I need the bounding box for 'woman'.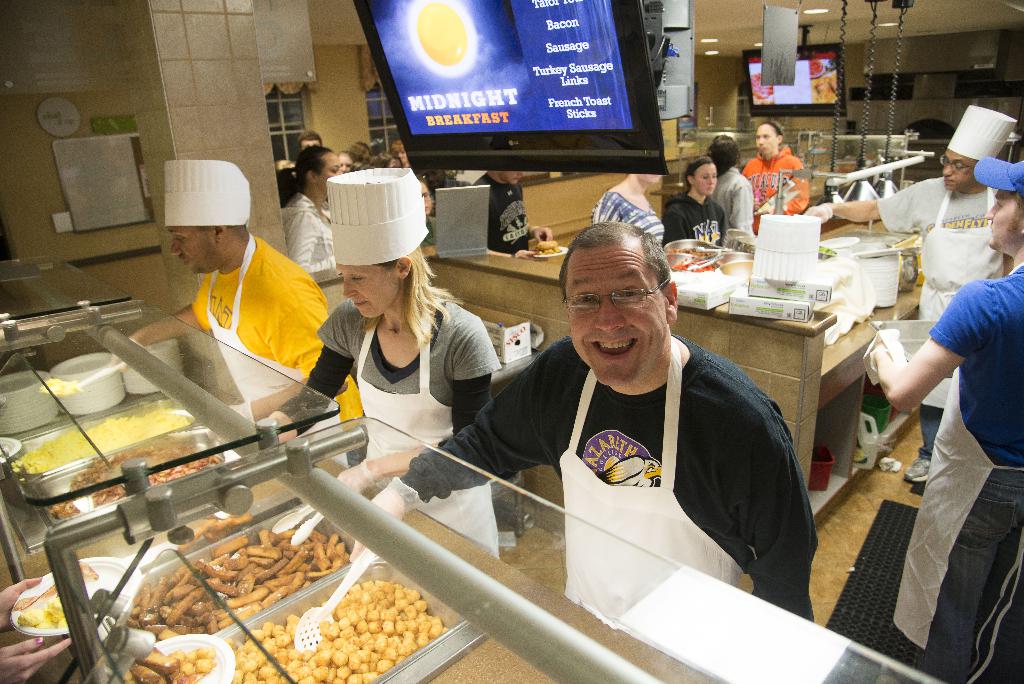
Here it is: l=279, t=145, r=340, b=286.
